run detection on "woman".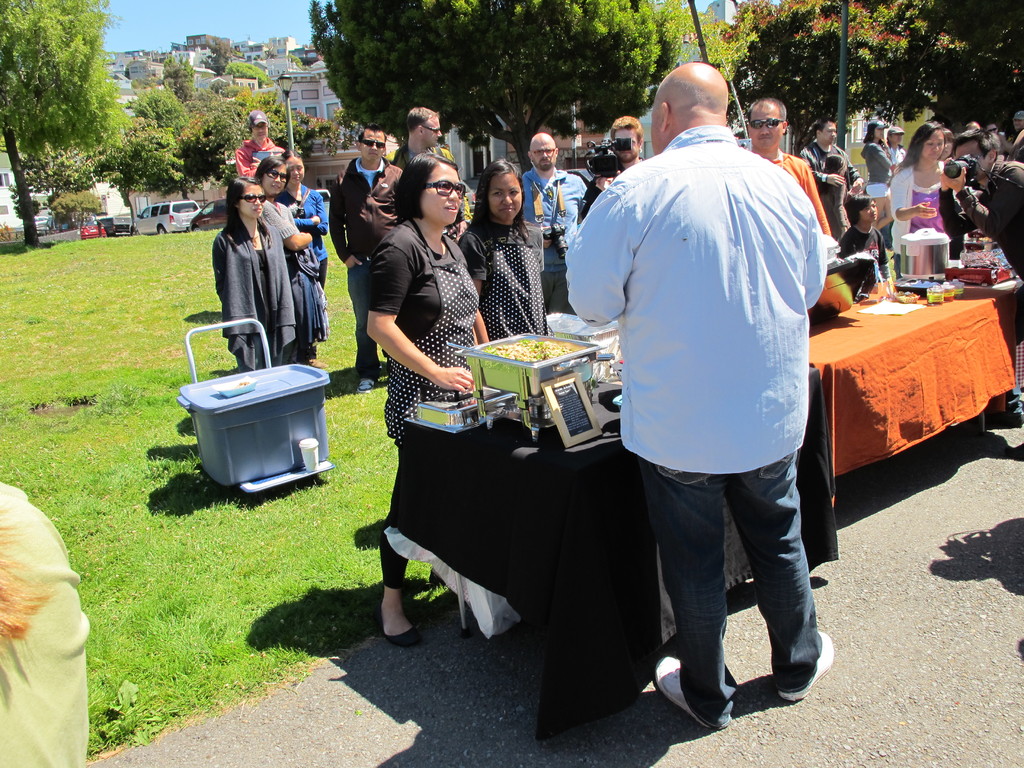
Result: 886, 120, 911, 166.
